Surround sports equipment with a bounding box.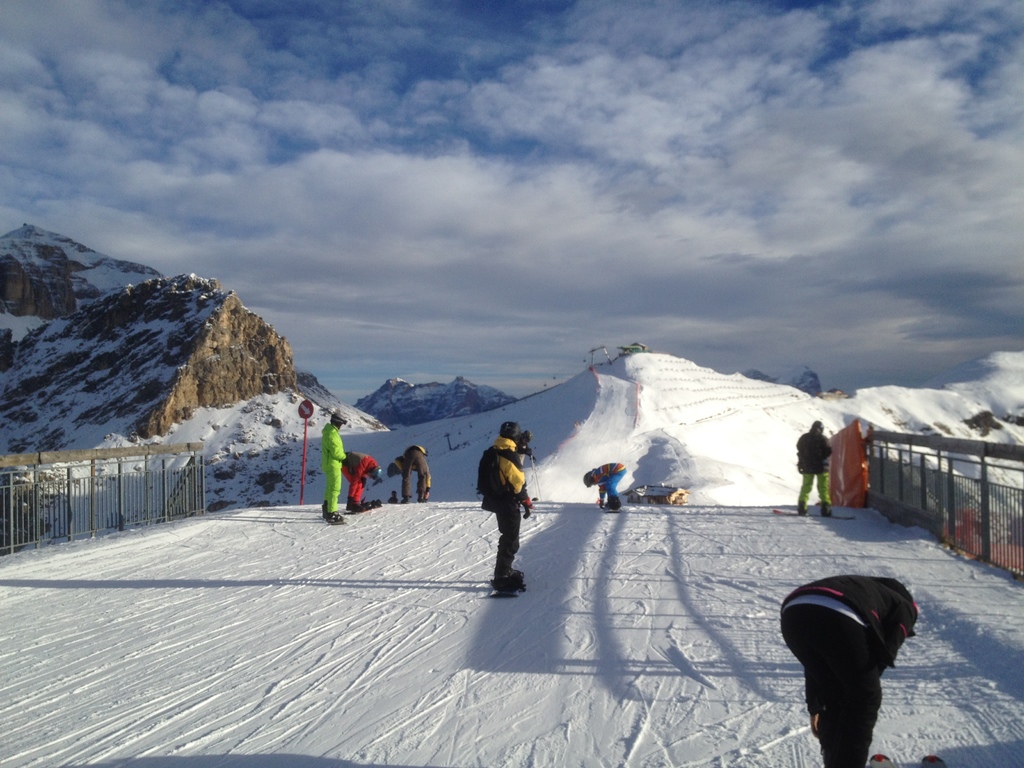
locate(369, 465, 382, 483).
